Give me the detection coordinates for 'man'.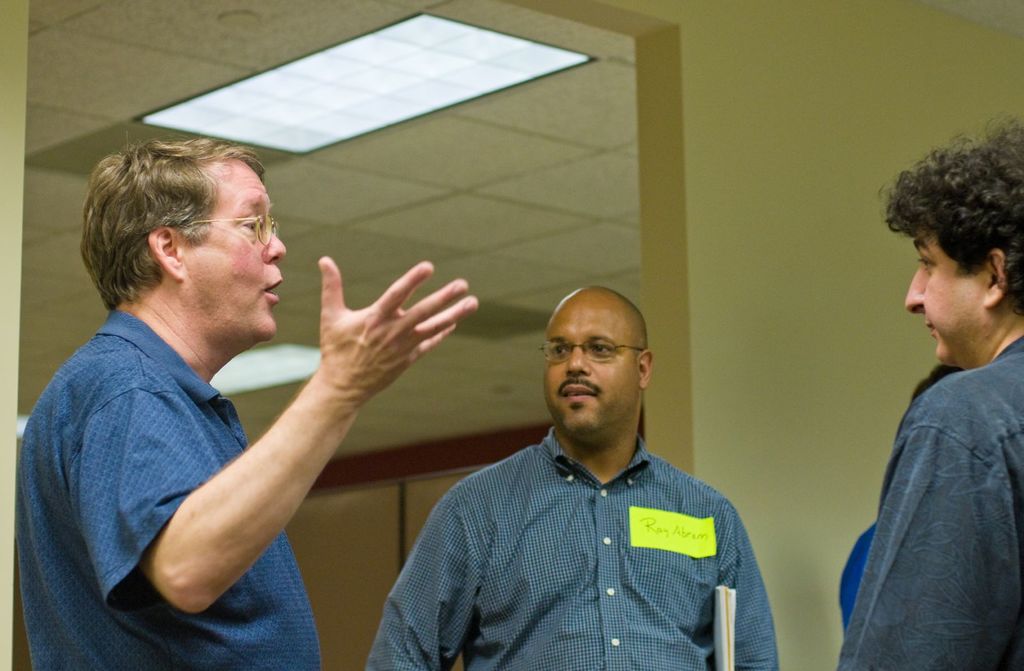
x1=358 y1=282 x2=780 y2=670.
